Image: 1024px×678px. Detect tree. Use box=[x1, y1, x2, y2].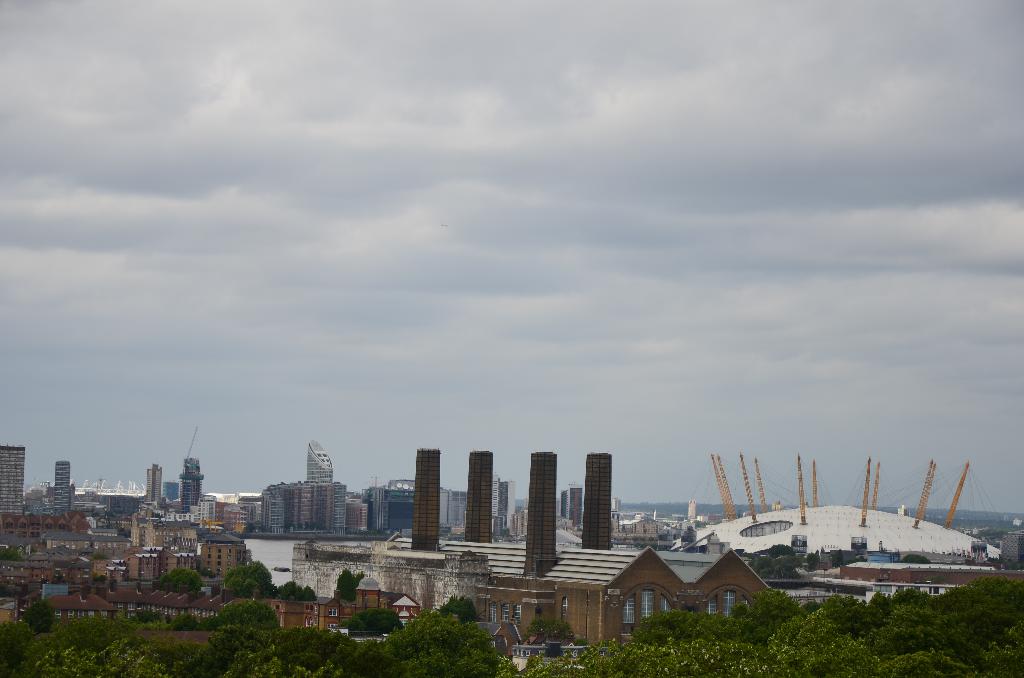
box=[765, 541, 796, 557].
